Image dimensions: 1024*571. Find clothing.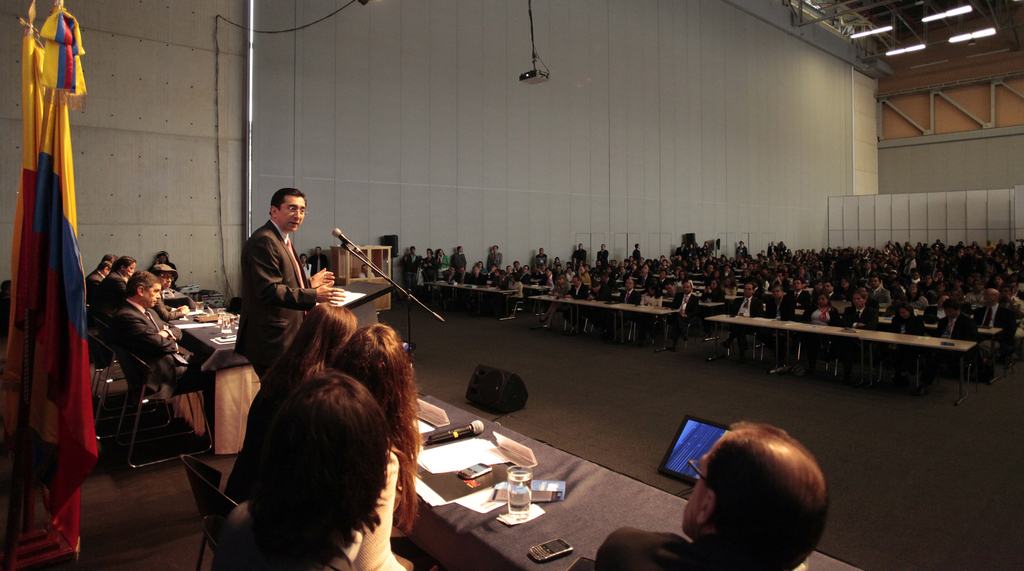
l=326, t=445, r=410, b=570.
